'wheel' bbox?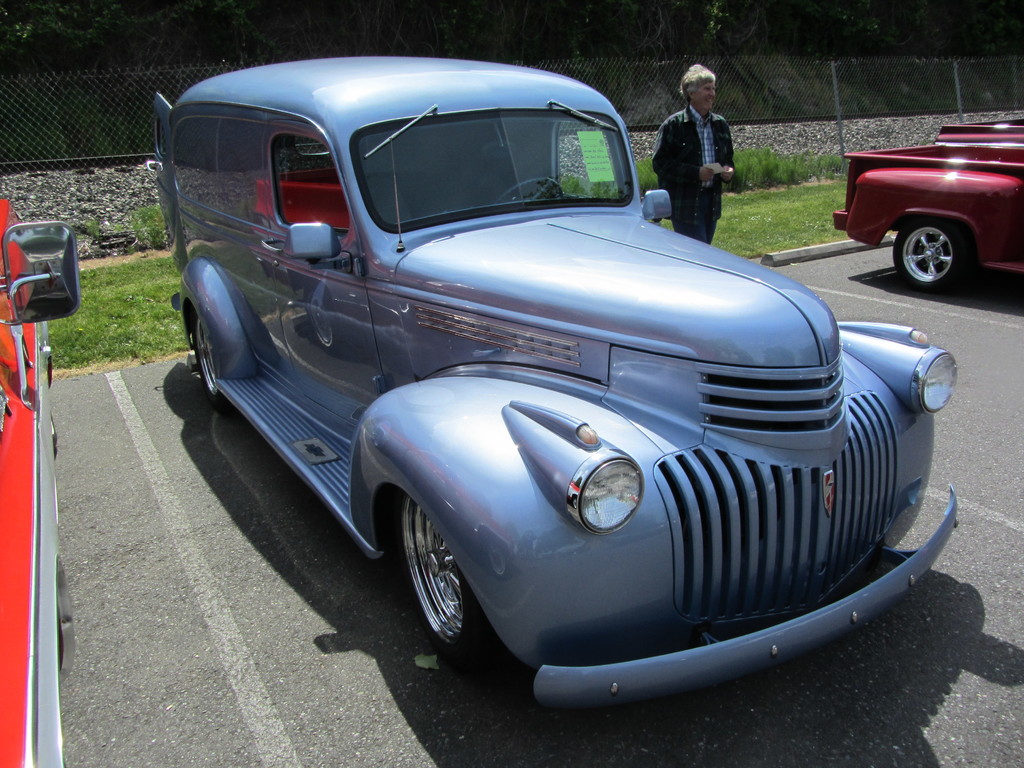
883, 220, 974, 287
